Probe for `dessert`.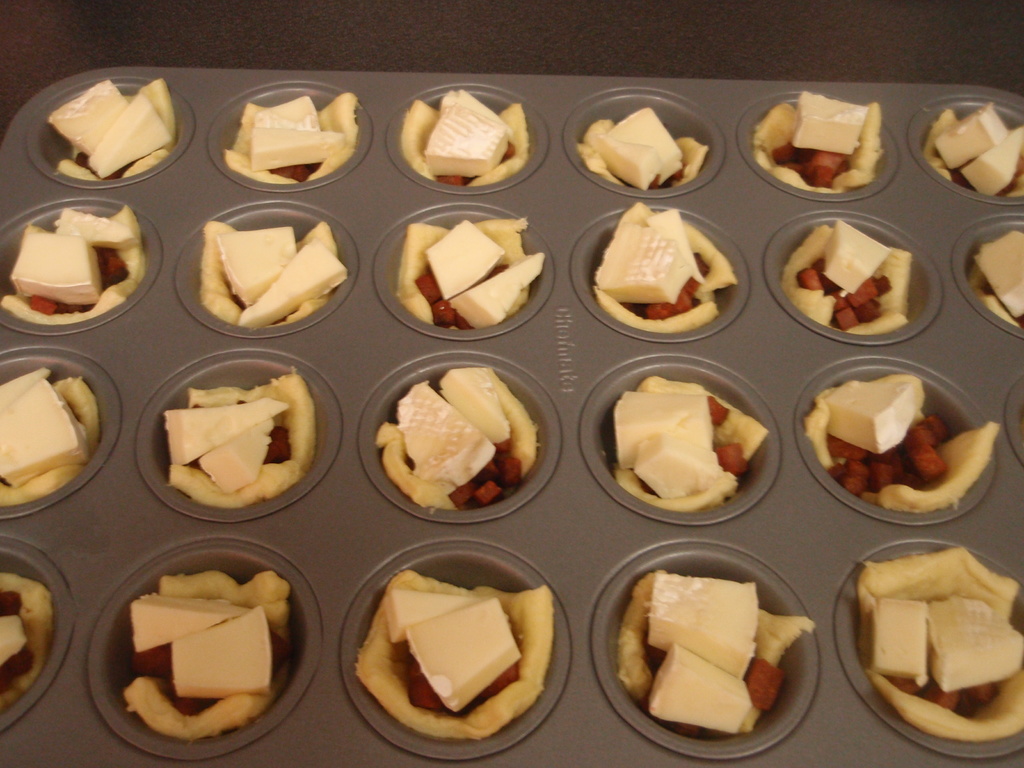
Probe result: (x1=793, y1=216, x2=917, y2=333).
